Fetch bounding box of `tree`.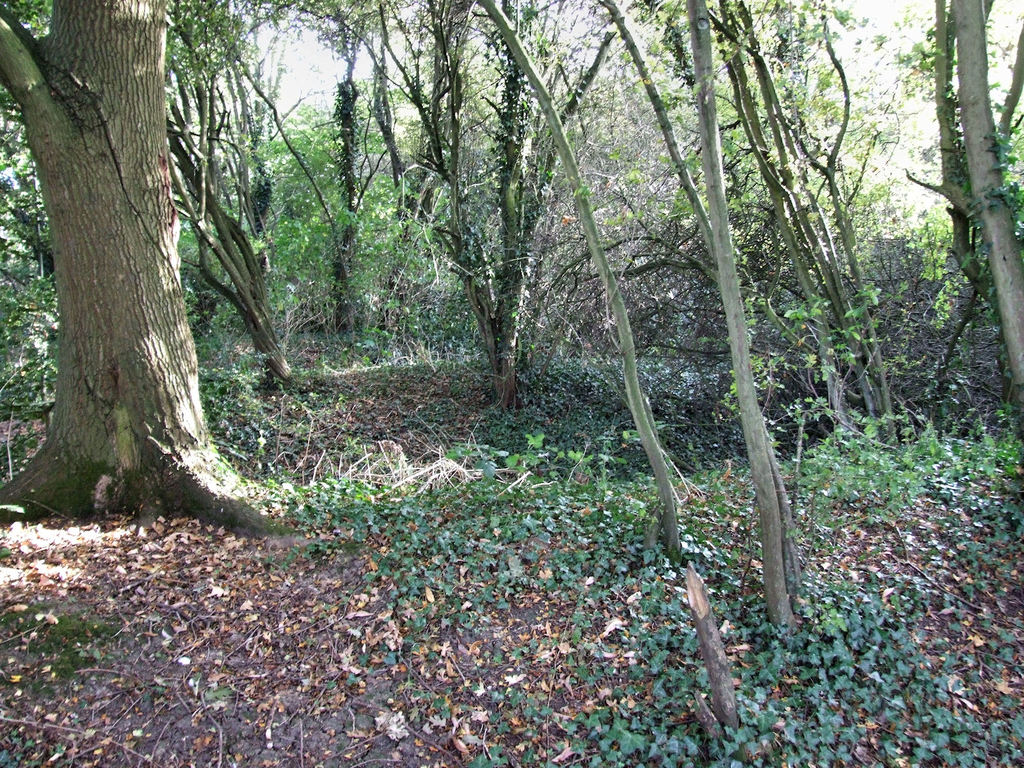
Bbox: (0, 0, 300, 531).
